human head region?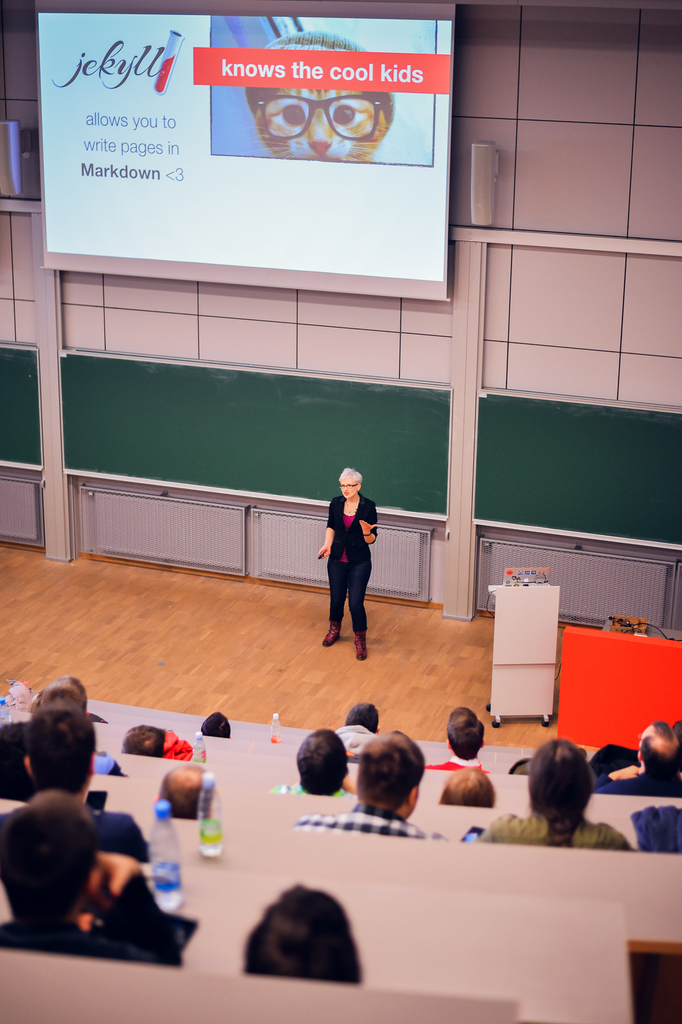
bbox(200, 710, 230, 738)
